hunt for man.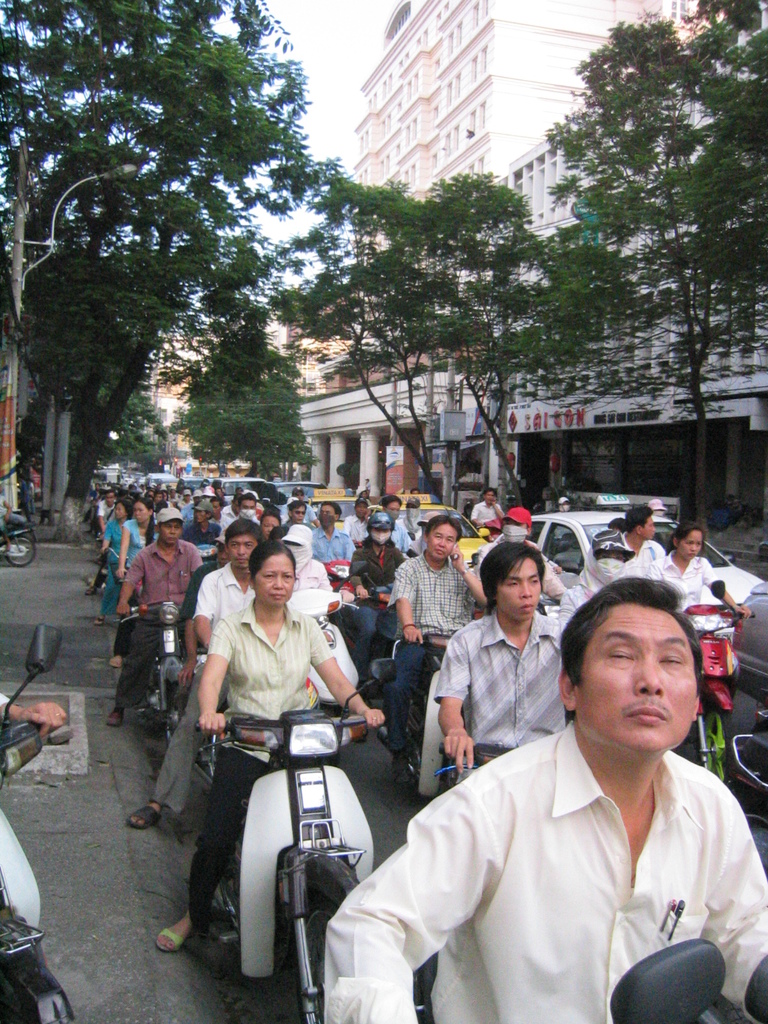
Hunted down at [left=173, top=531, right=230, bottom=717].
